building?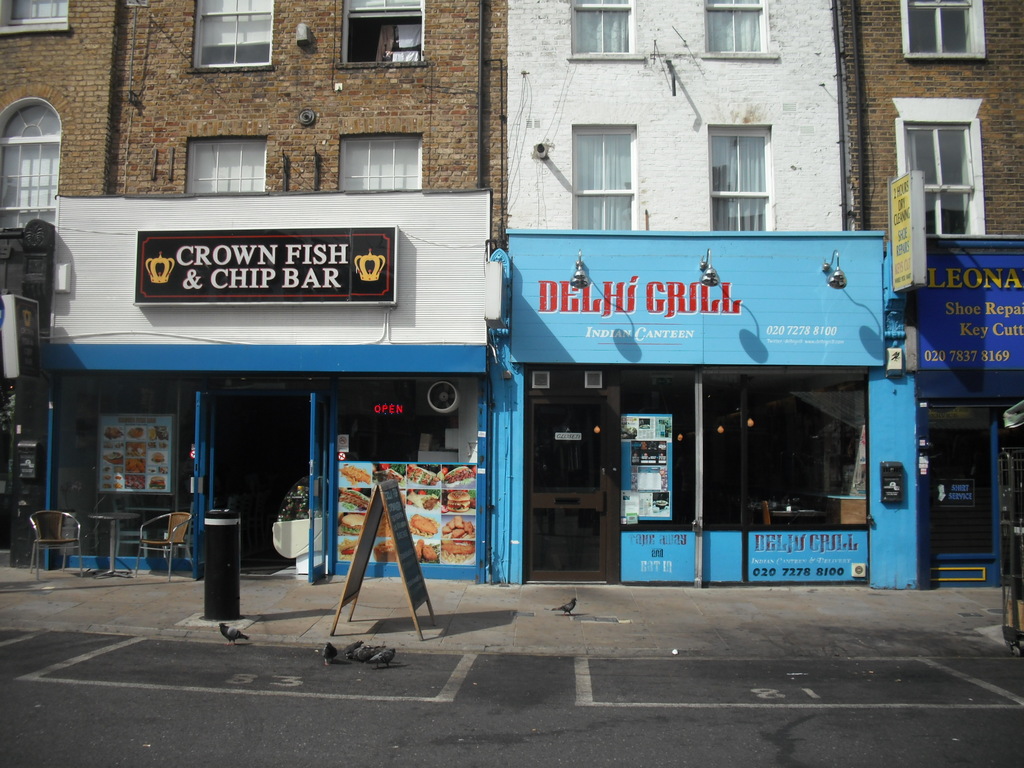
box=[505, 0, 844, 598]
